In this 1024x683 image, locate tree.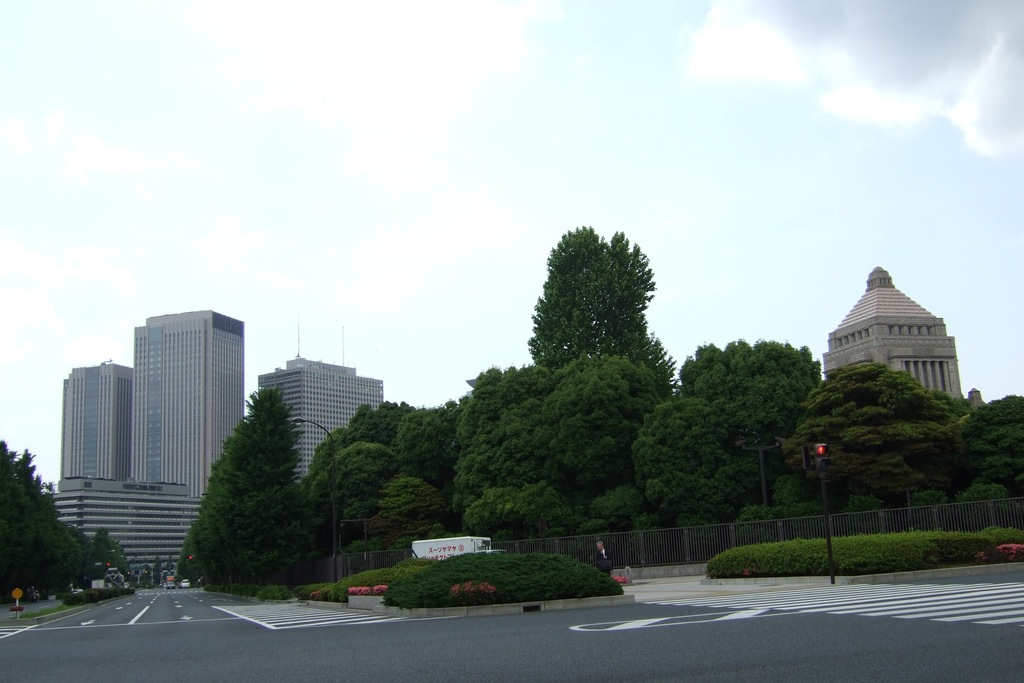
Bounding box: left=317, top=440, right=402, bottom=550.
